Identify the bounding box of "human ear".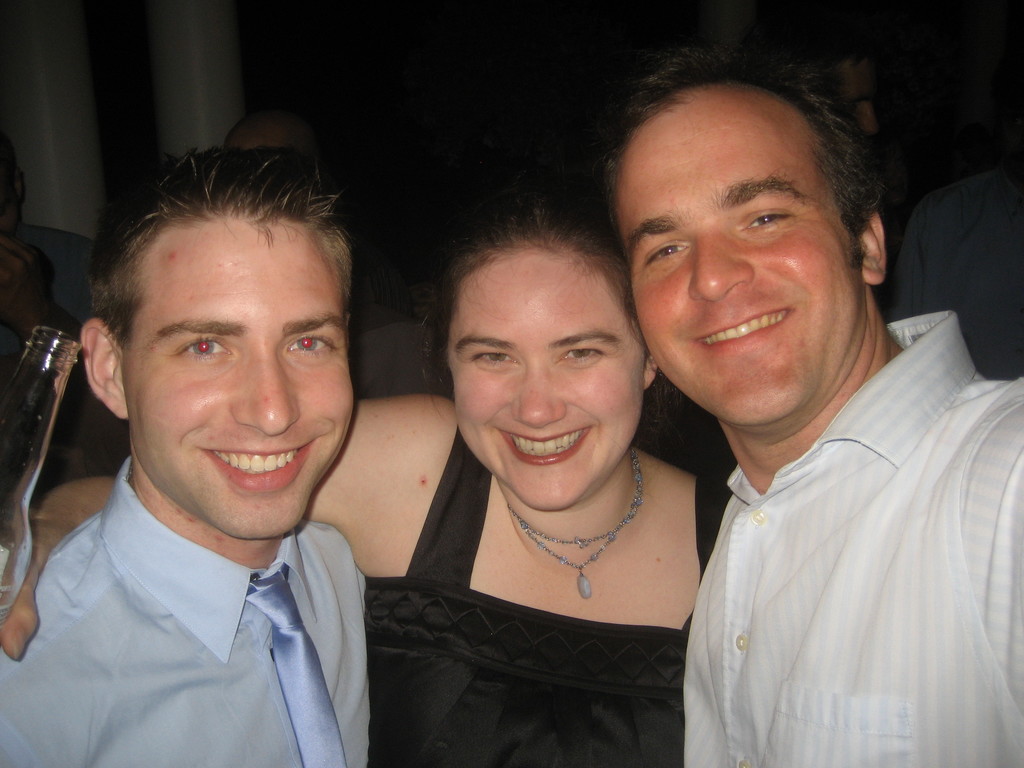
bbox=[858, 213, 884, 284].
